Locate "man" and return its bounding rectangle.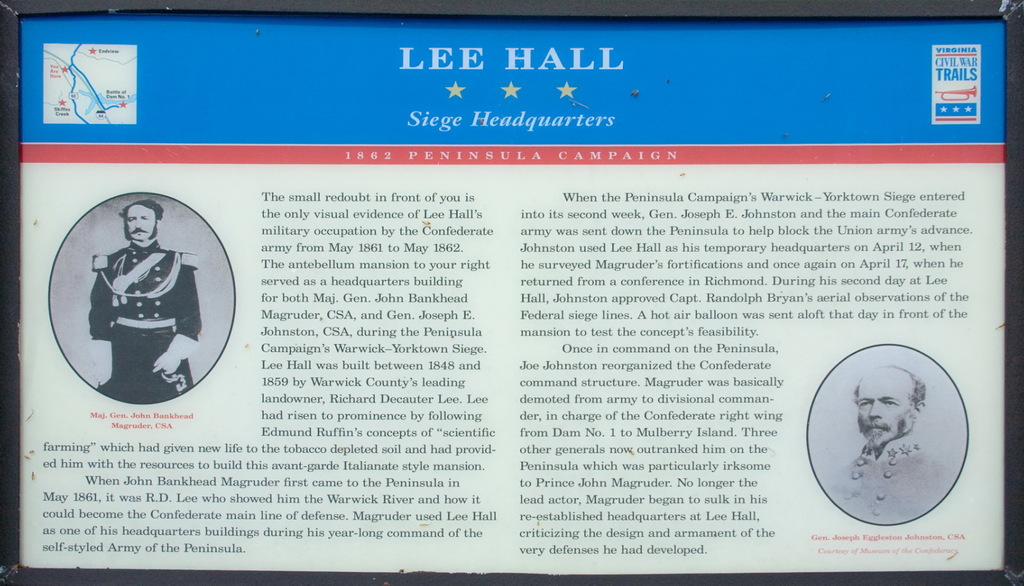
region(38, 181, 230, 433).
